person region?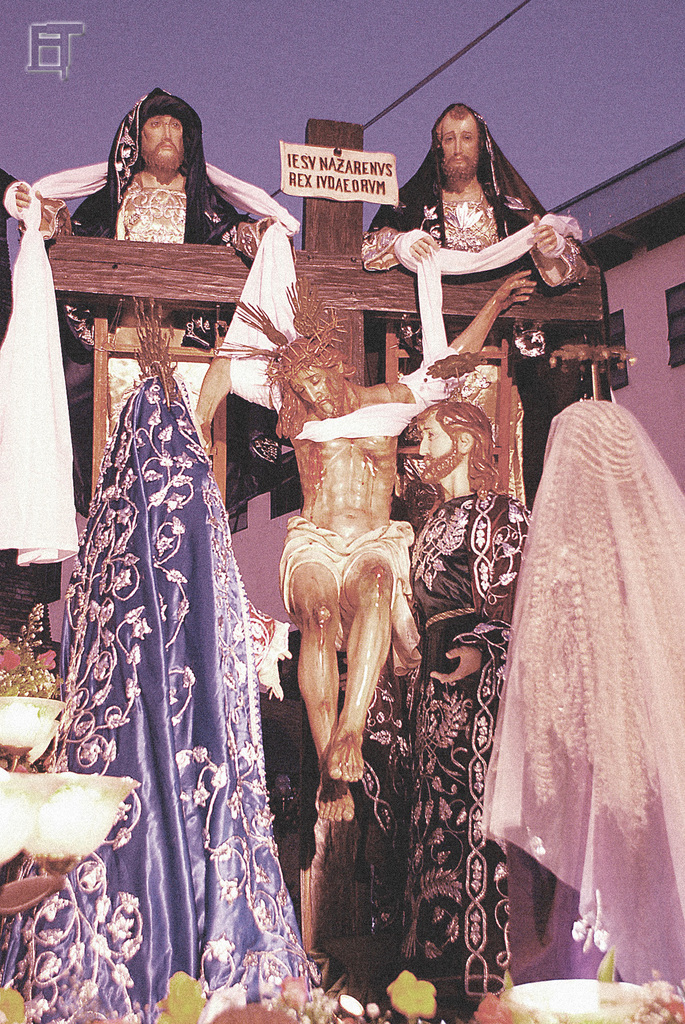
Rect(276, 268, 542, 819)
